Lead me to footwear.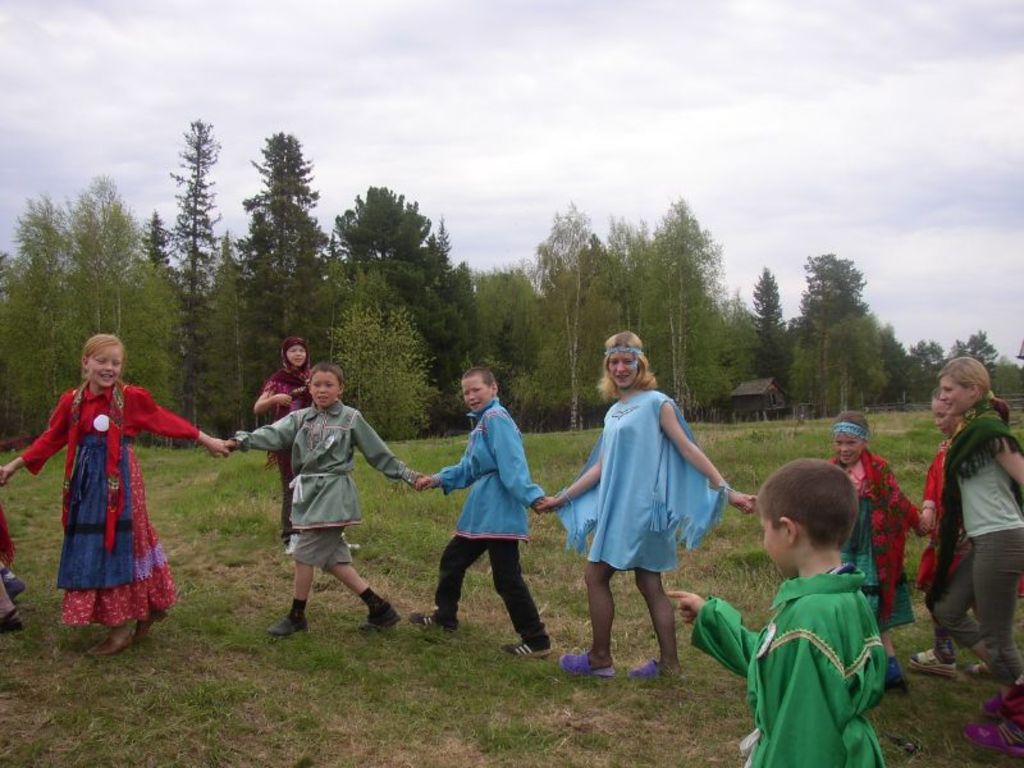
Lead to pyautogui.locateOnScreen(978, 680, 1023, 716).
